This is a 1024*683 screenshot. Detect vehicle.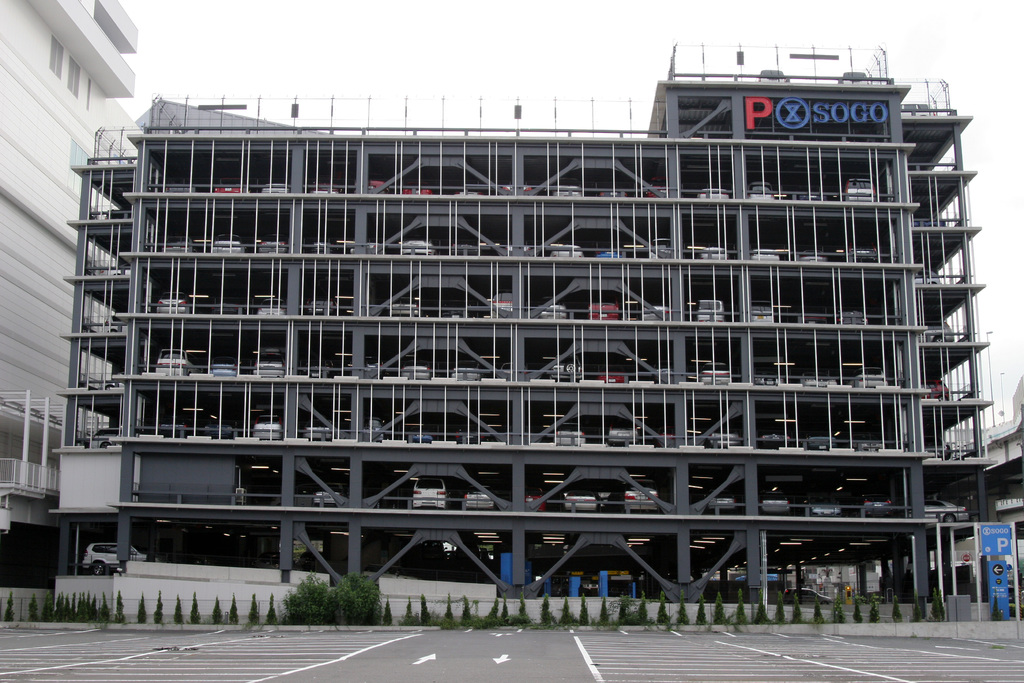
<box>777,587,832,605</box>.
